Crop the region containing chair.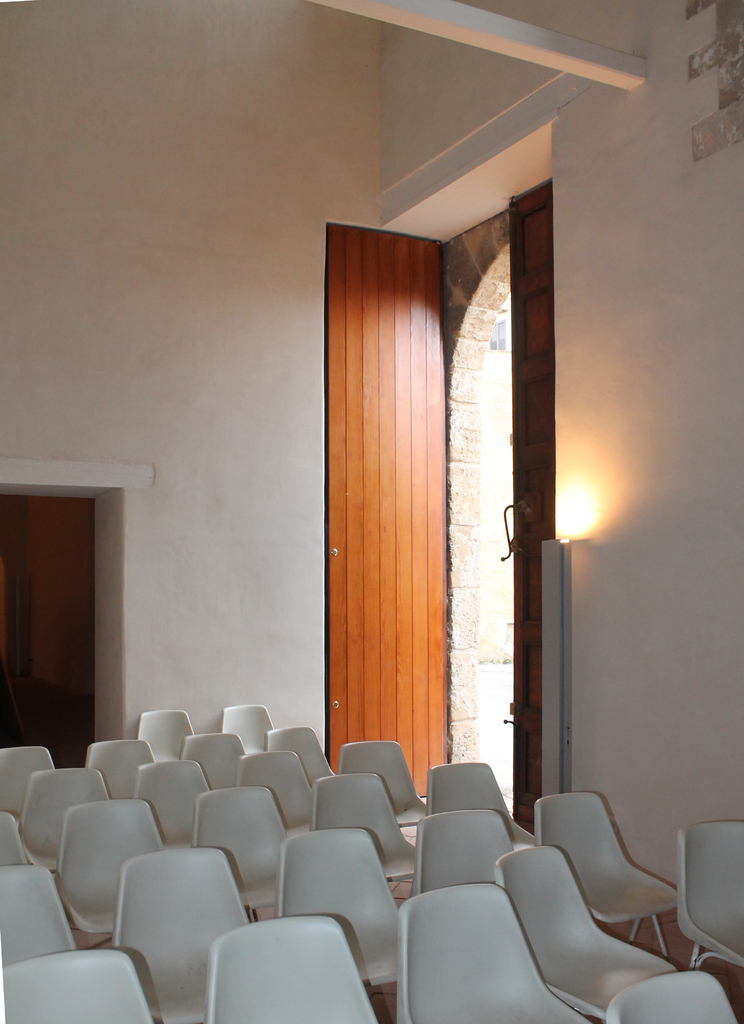
Crop region: [x1=424, y1=756, x2=538, y2=852].
